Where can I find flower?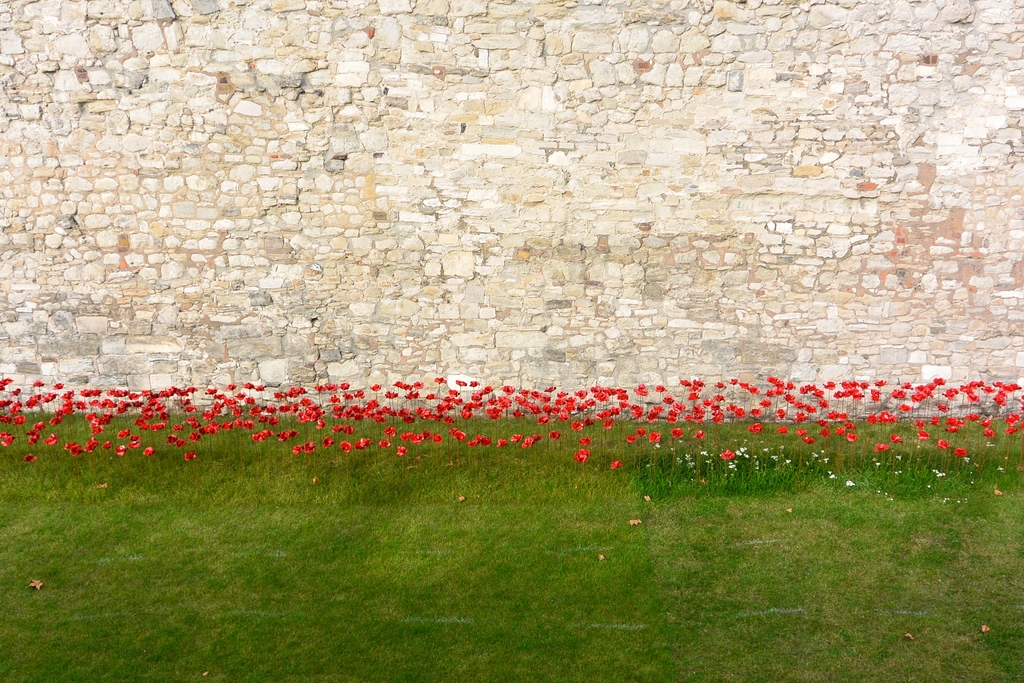
You can find it at detection(166, 429, 176, 445).
